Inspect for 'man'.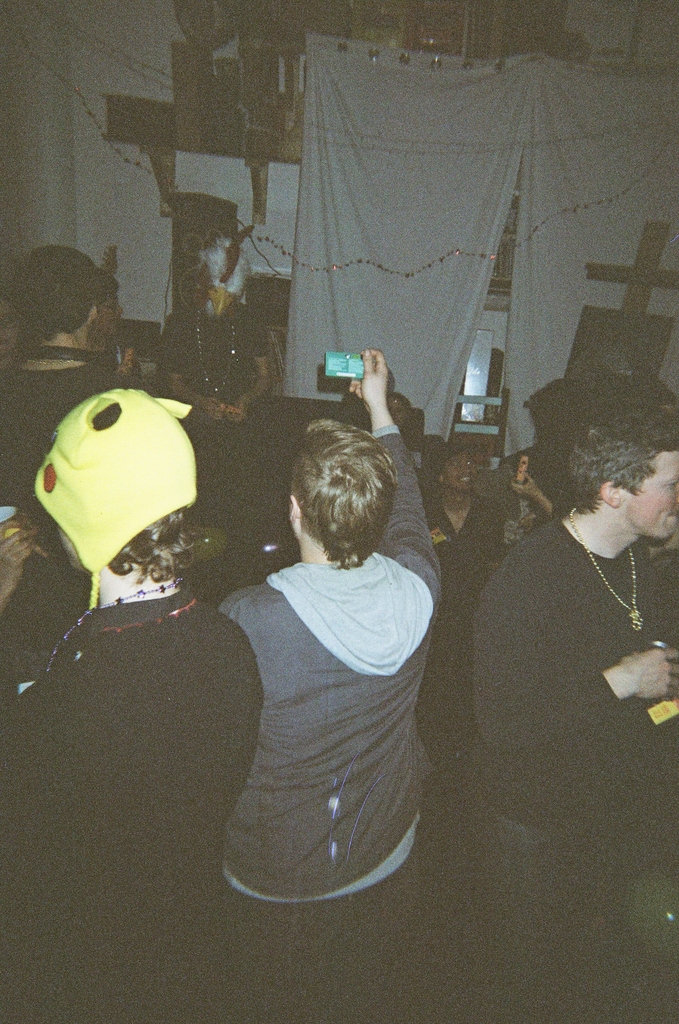
Inspection: bbox=(454, 401, 668, 878).
